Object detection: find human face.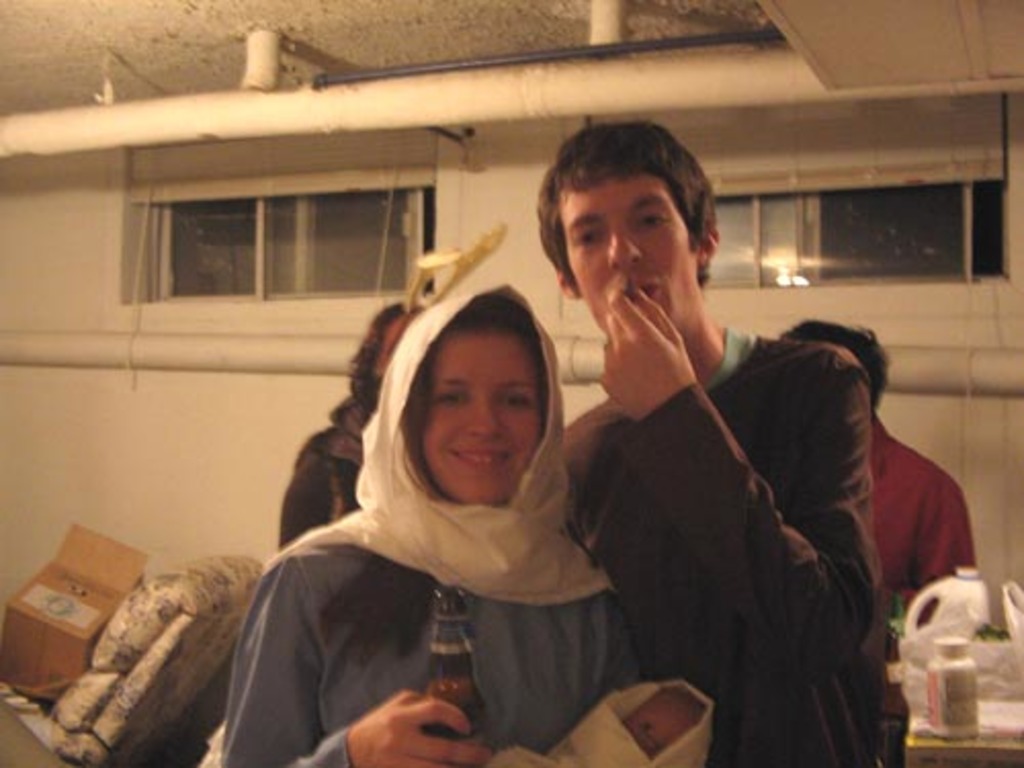
bbox=[422, 334, 543, 508].
